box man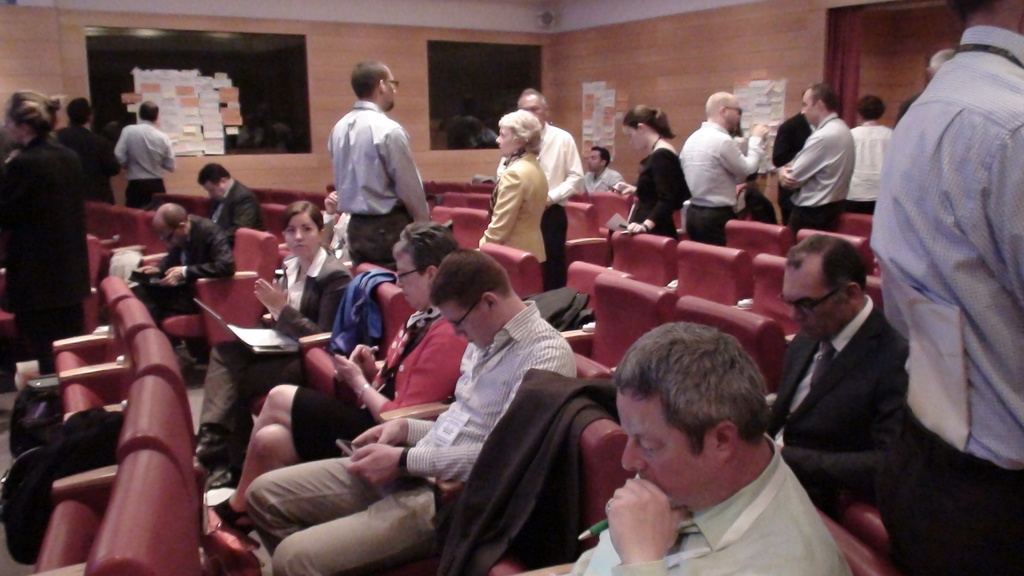
<box>492,84,584,292</box>
